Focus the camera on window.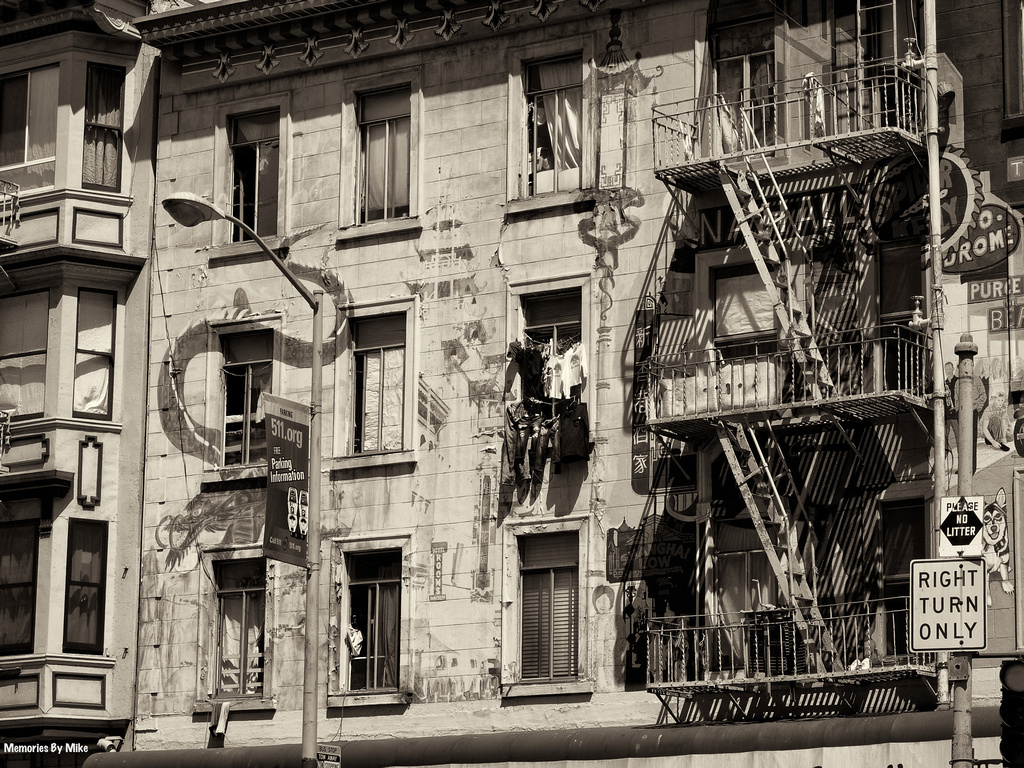
Focus region: left=331, top=541, right=397, bottom=697.
